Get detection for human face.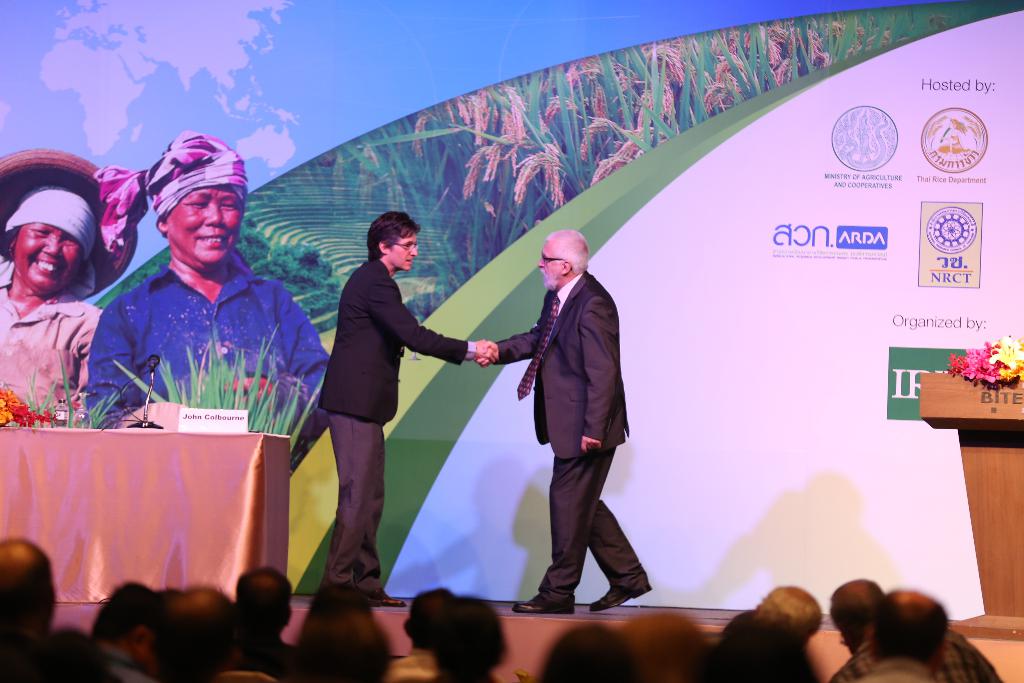
Detection: box(12, 222, 82, 293).
